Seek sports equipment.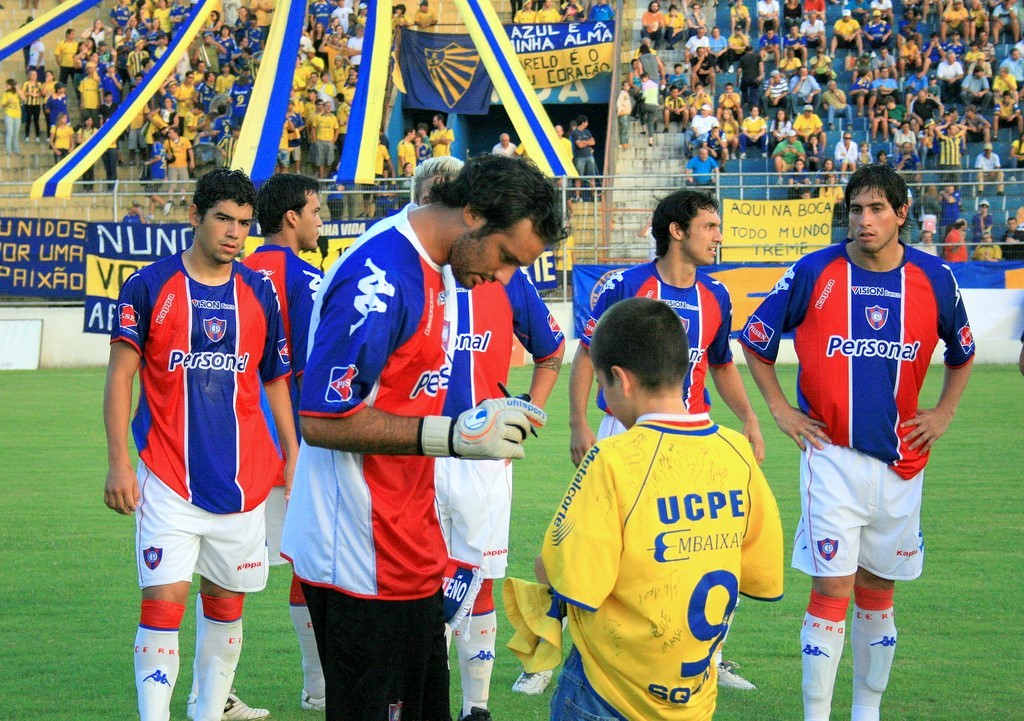
region(855, 581, 900, 720).
